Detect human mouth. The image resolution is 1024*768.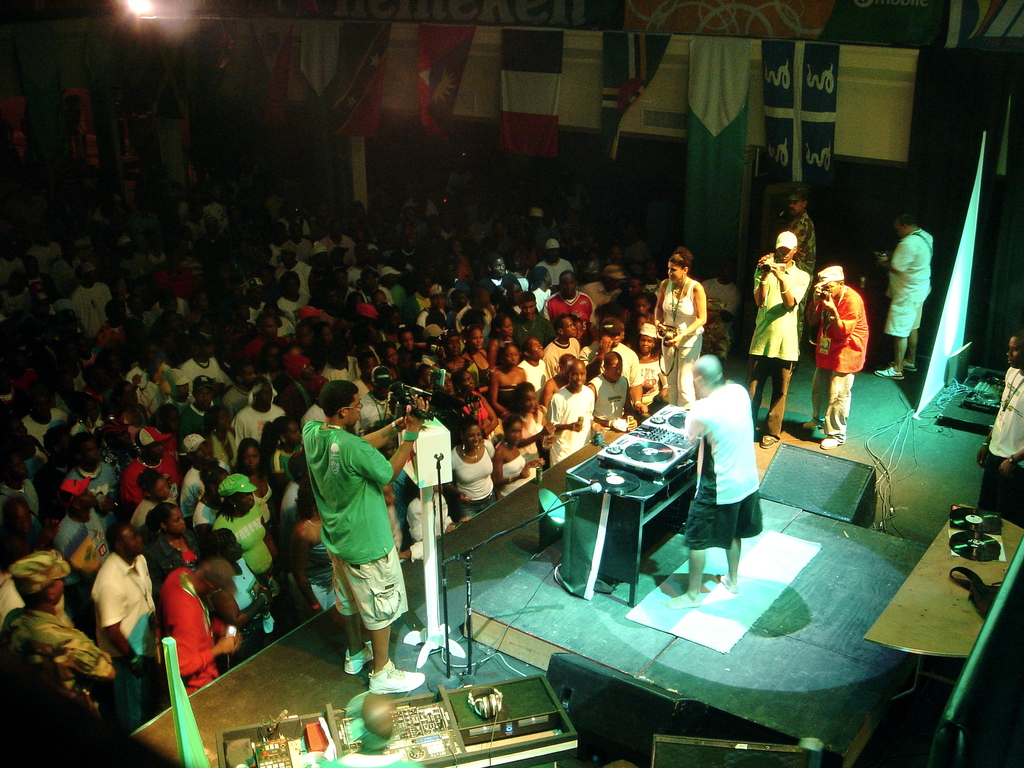
472:442:481:447.
